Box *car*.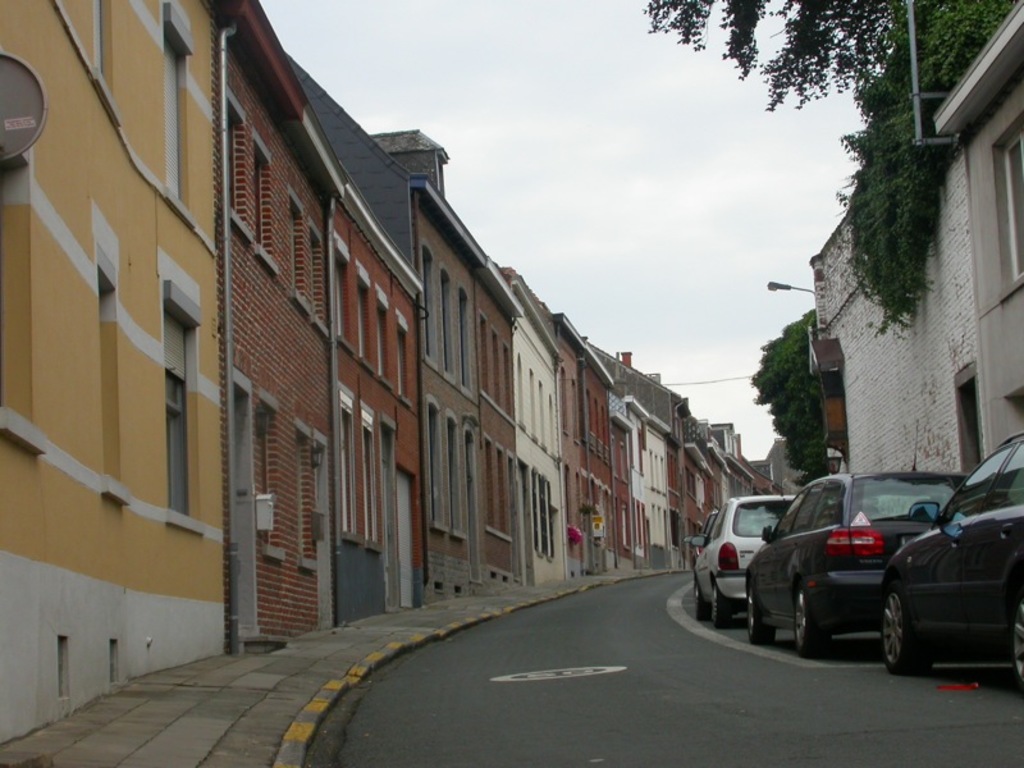
x1=881 y1=434 x2=1023 y2=687.
